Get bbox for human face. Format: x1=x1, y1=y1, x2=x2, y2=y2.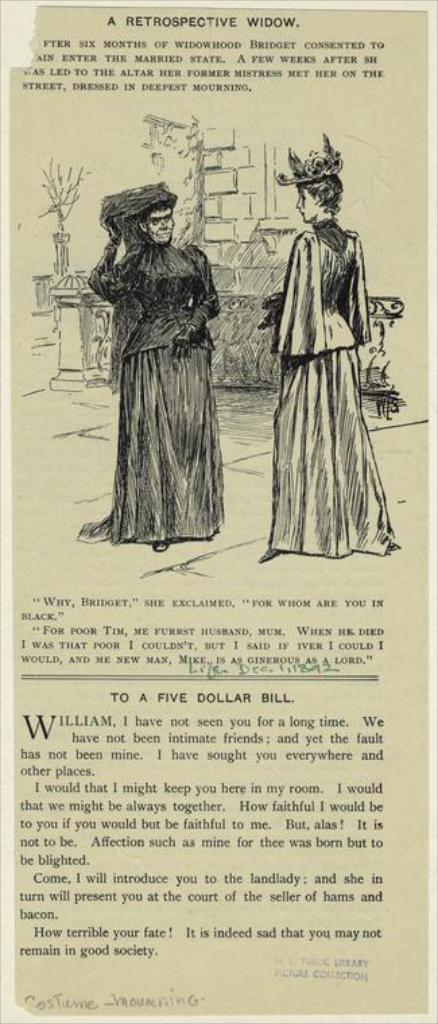
x1=292, y1=187, x2=315, y2=222.
